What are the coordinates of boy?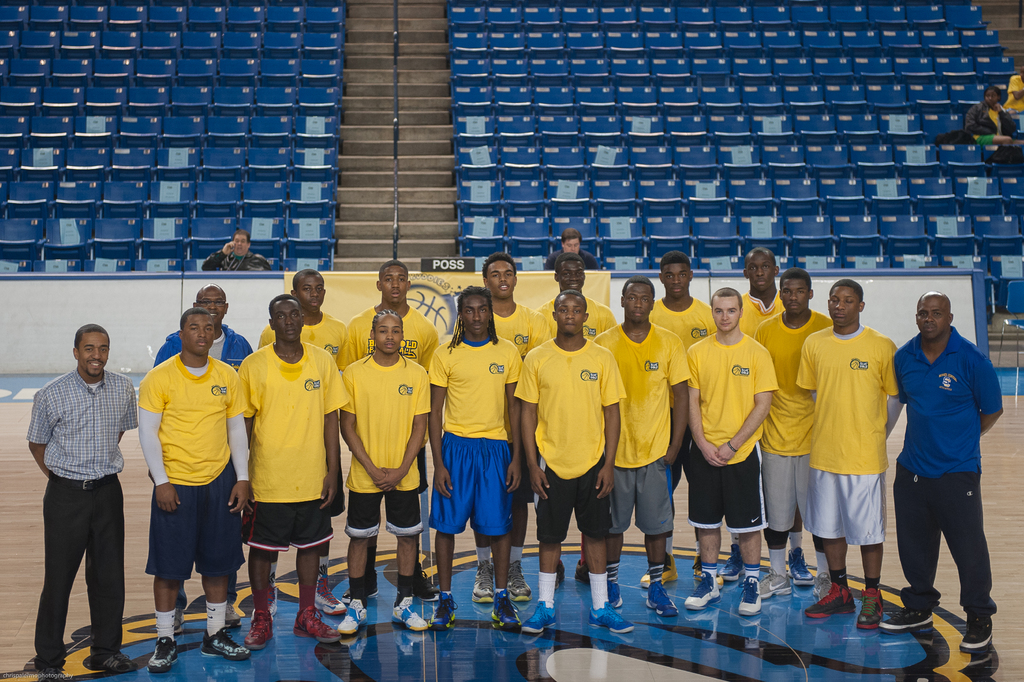
[left=536, top=254, right=622, bottom=591].
